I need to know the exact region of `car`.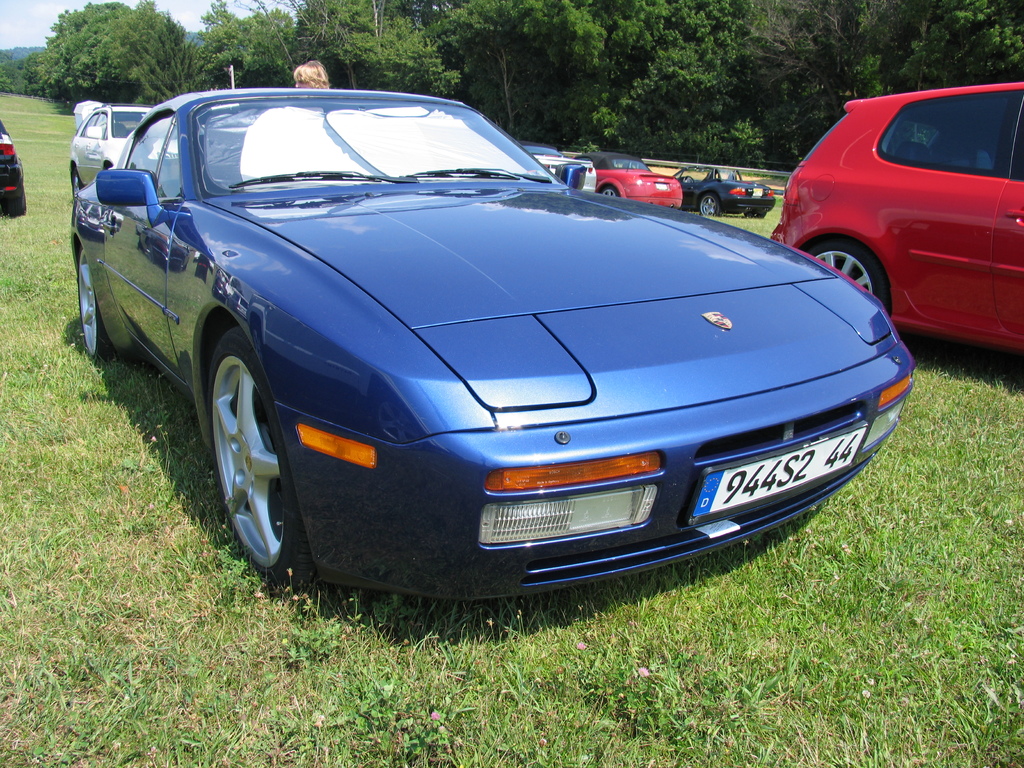
Region: <bbox>769, 80, 1023, 358</bbox>.
